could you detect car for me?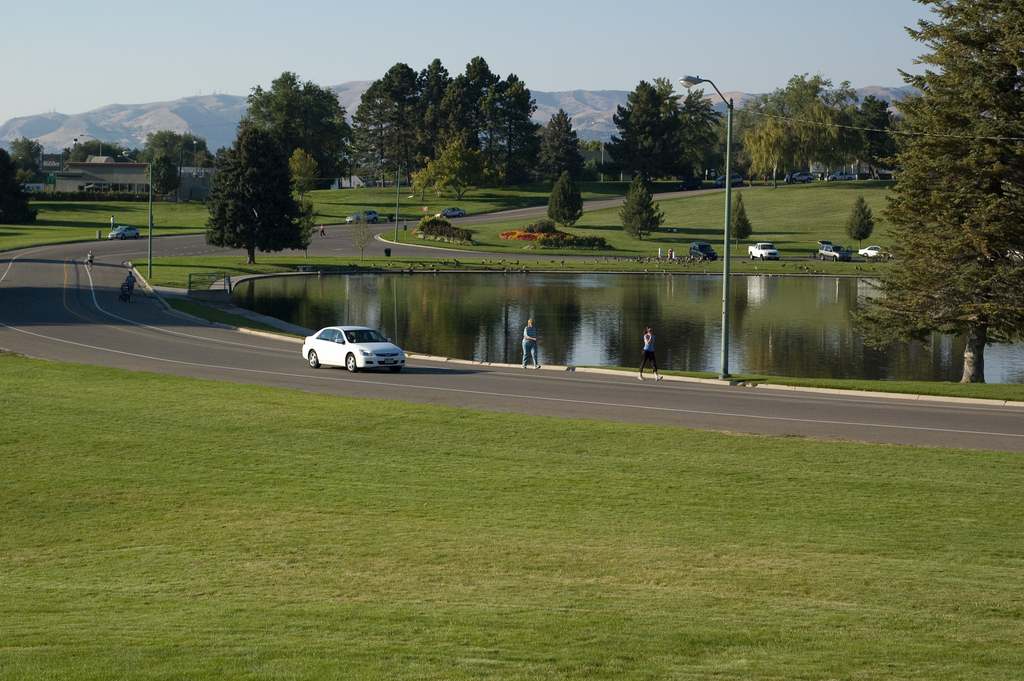
Detection result: <bbox>304, 325, 410, 380</bbox>.
